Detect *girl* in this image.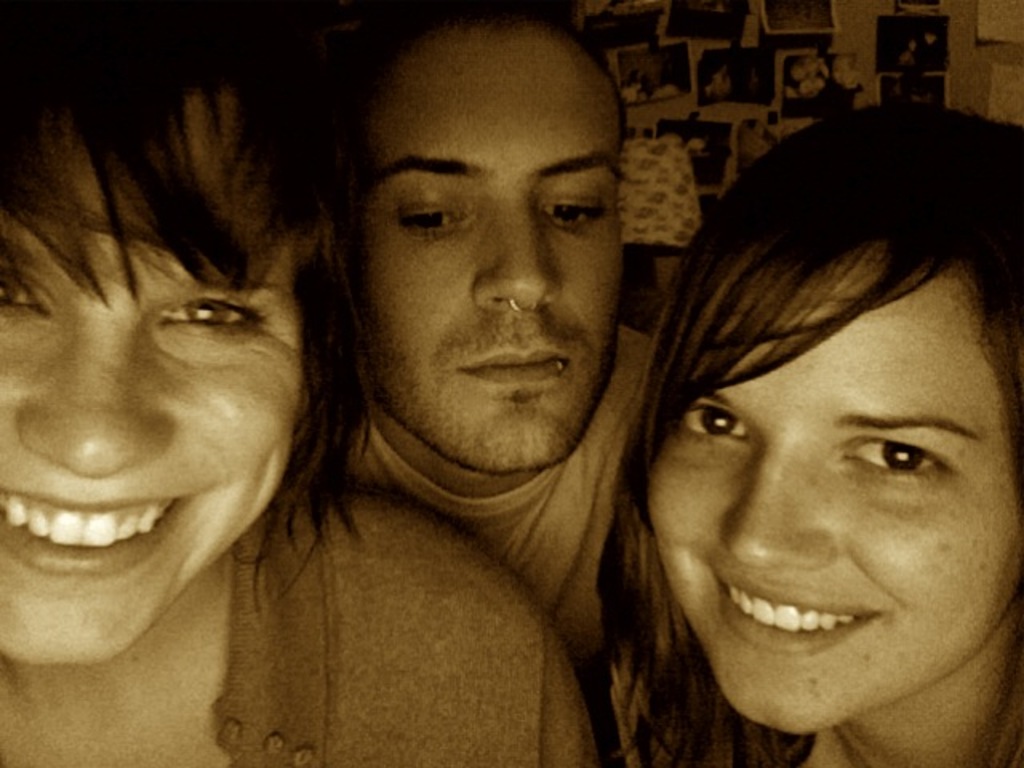
Detection: [left=0, top=0, right=611, bottom=766].
